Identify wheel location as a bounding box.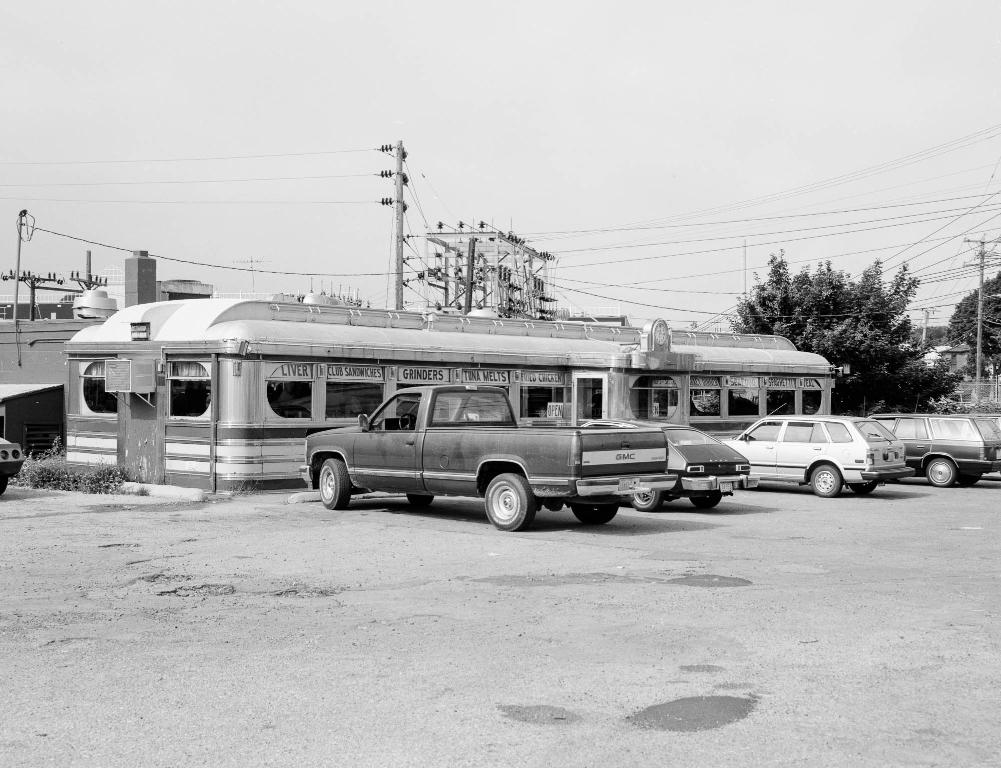
689,495,721,510.
